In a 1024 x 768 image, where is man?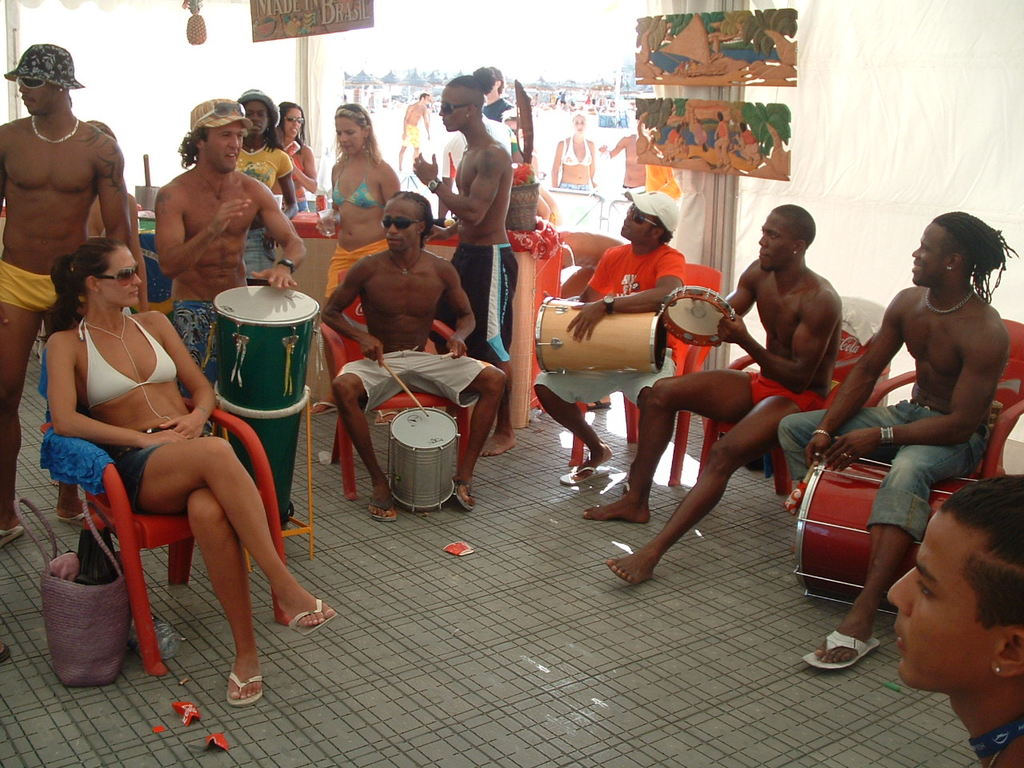
{"x1": 534, "y1": 186, "x2": 672, "y2": 476}.
